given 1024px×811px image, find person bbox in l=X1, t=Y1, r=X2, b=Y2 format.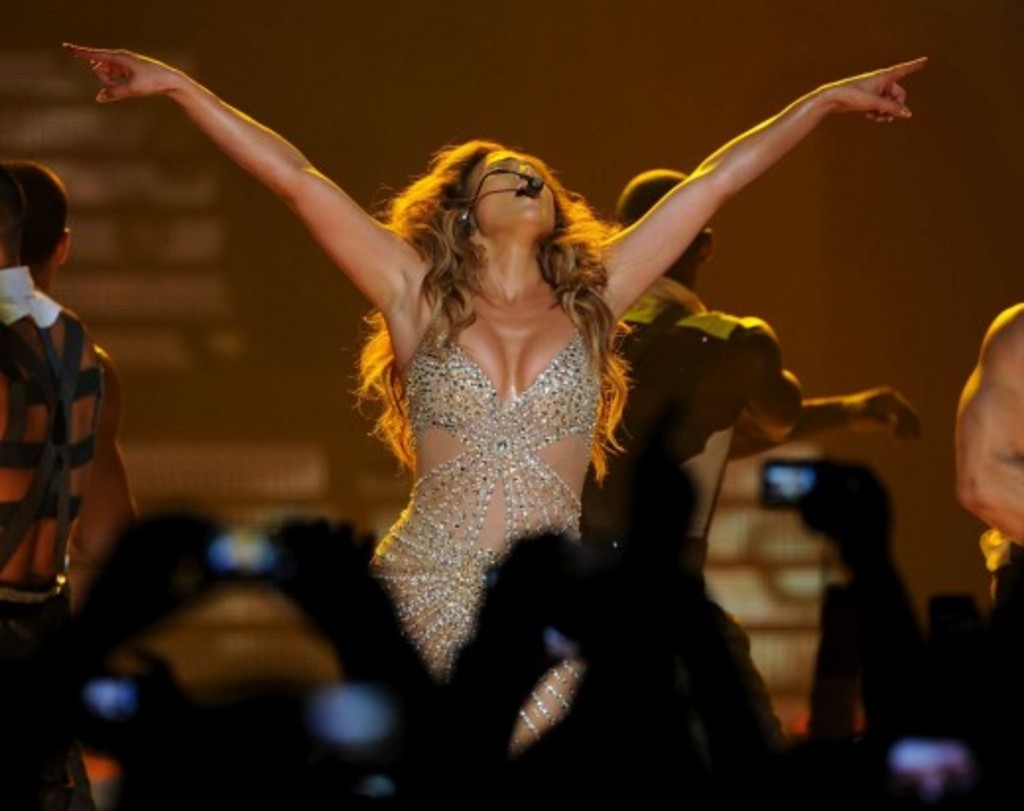
l=14, t=159, r=140, b=563.
